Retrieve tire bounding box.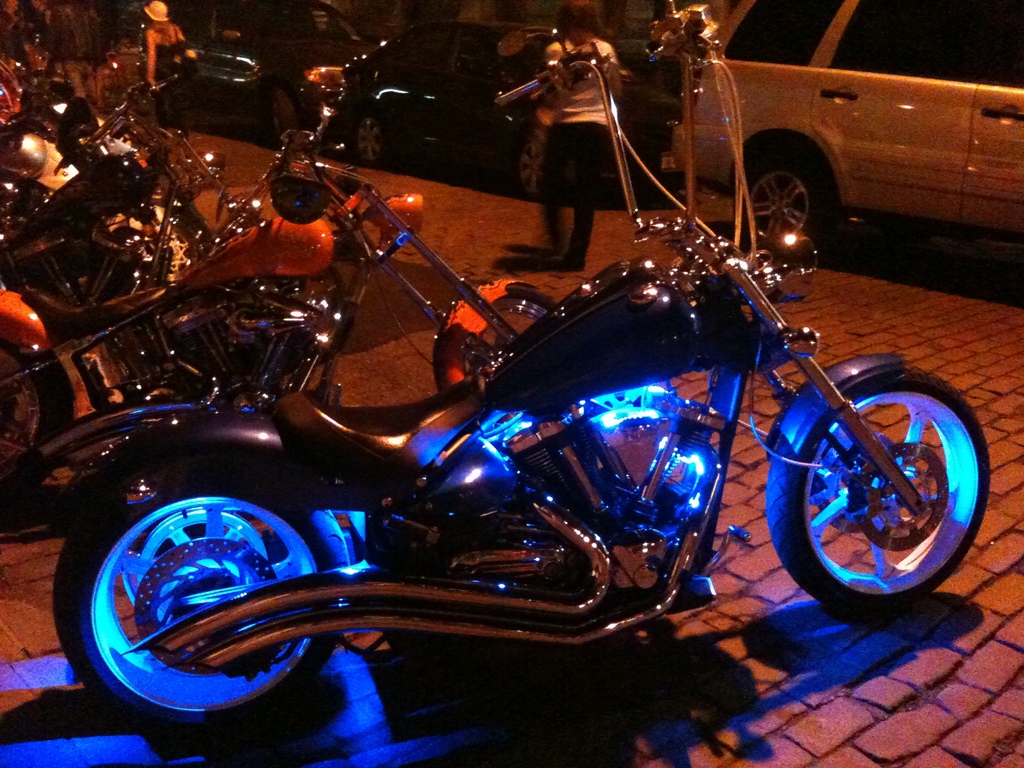
Bounding box: 0/72/20/127.
